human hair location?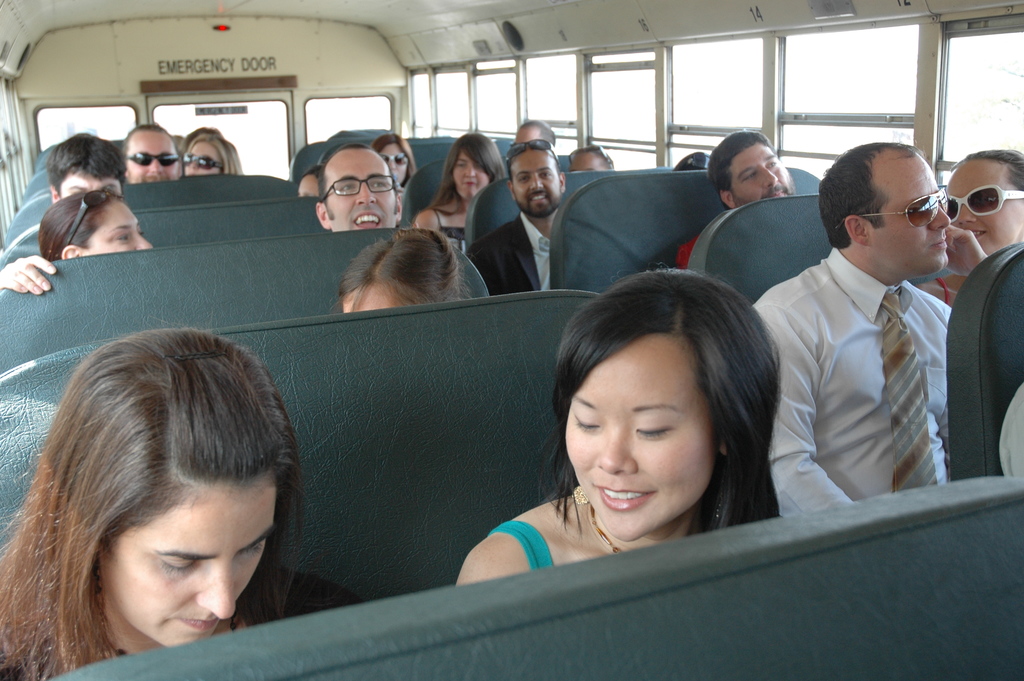
<bbox>47, 129, 123, 193</bbox>
